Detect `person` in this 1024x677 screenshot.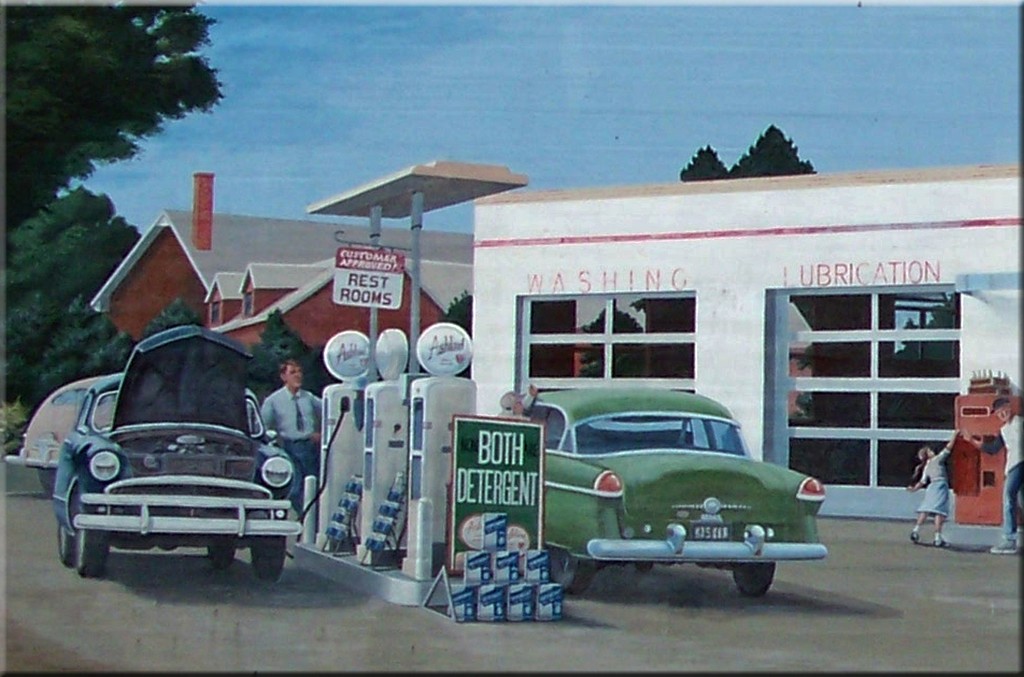
Detection: region(906, 441, 951, 550).
